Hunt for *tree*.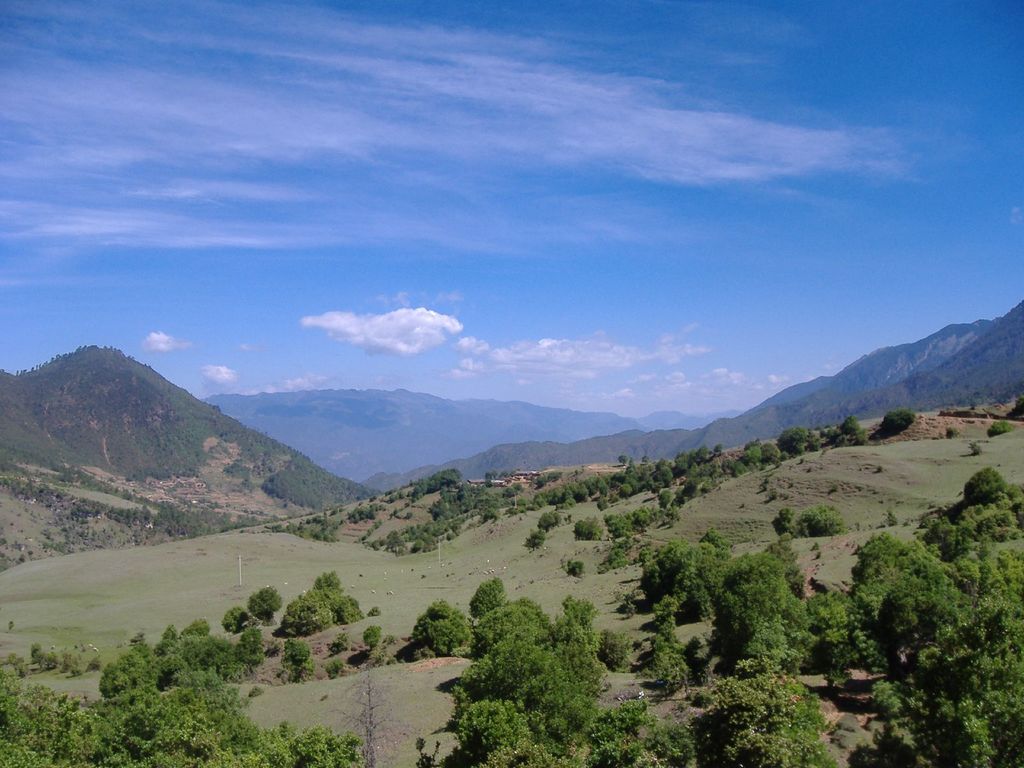
Hunted down at 874/408/915/445.
